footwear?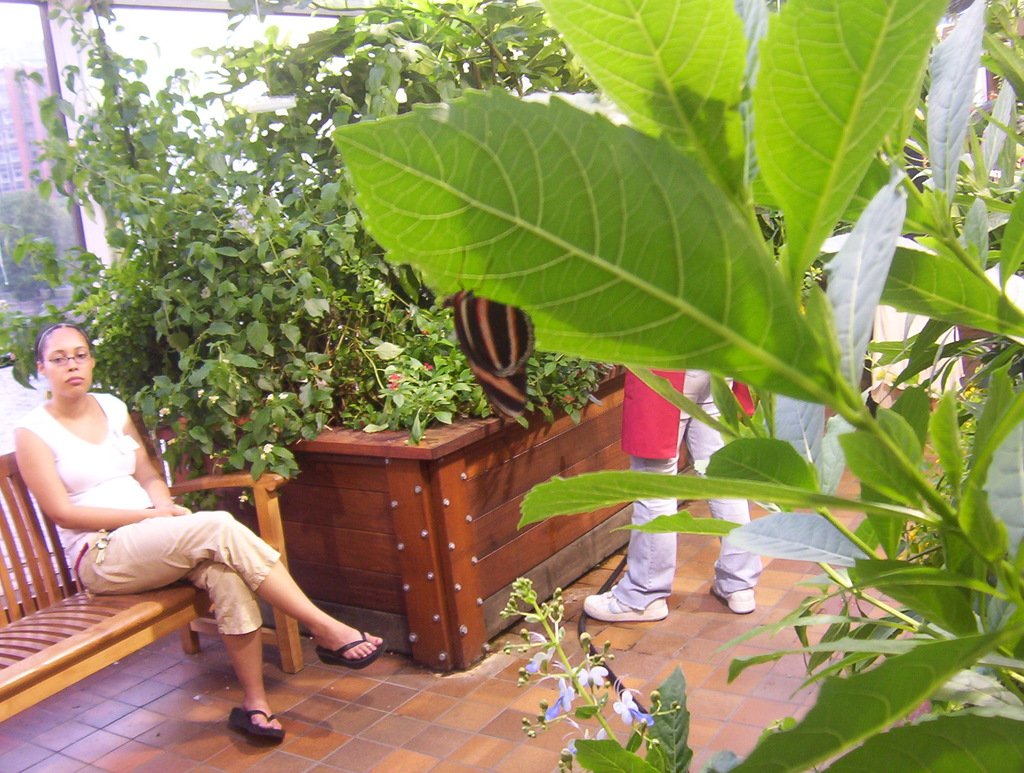
(586,588,669,620)
